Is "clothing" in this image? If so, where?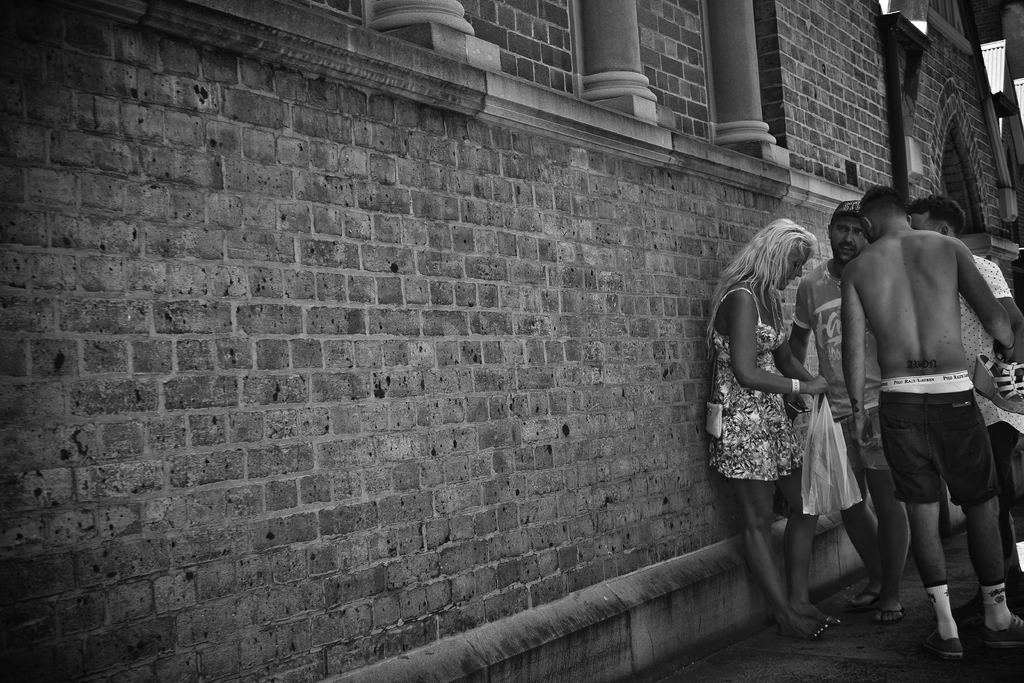
Yes, at 712,280,799,478.
